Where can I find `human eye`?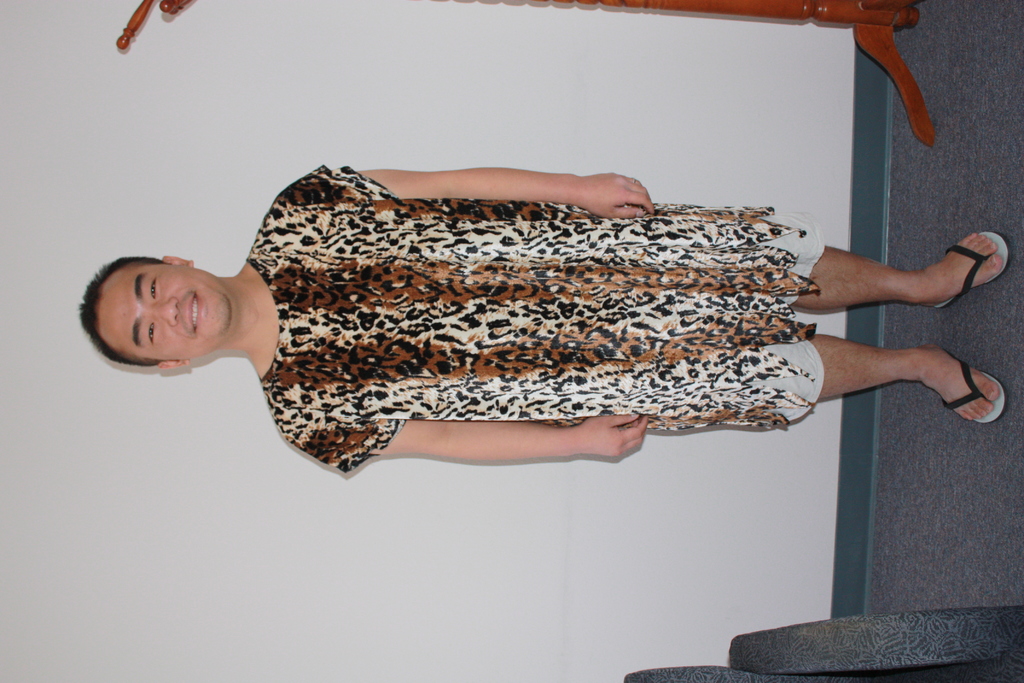
You can find it at crop(145, 318, 161, 349).
